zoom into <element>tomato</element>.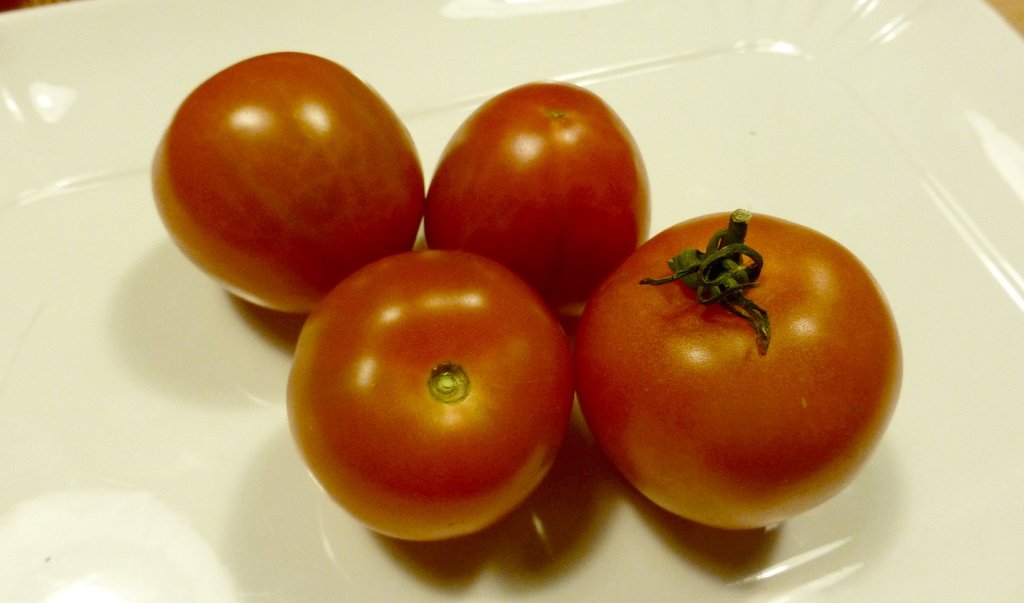
Zoom target: x1=413, y1=81, x2=662, y2=332.
